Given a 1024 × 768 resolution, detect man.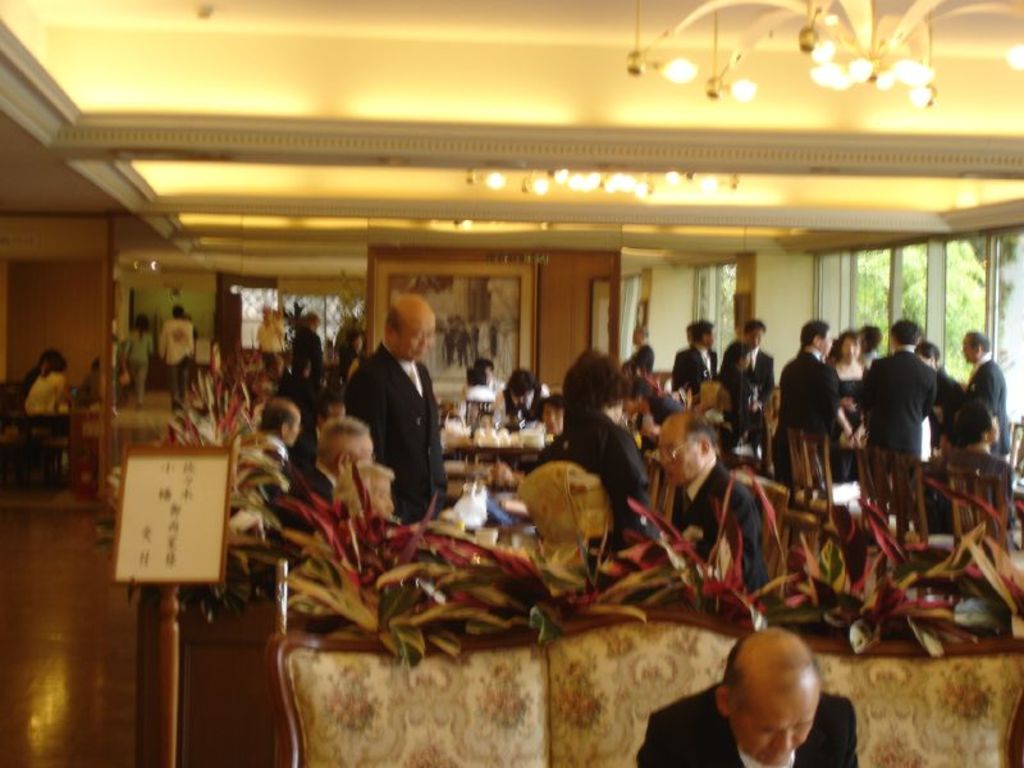
bbox=(959, 330, 1012, 453).
